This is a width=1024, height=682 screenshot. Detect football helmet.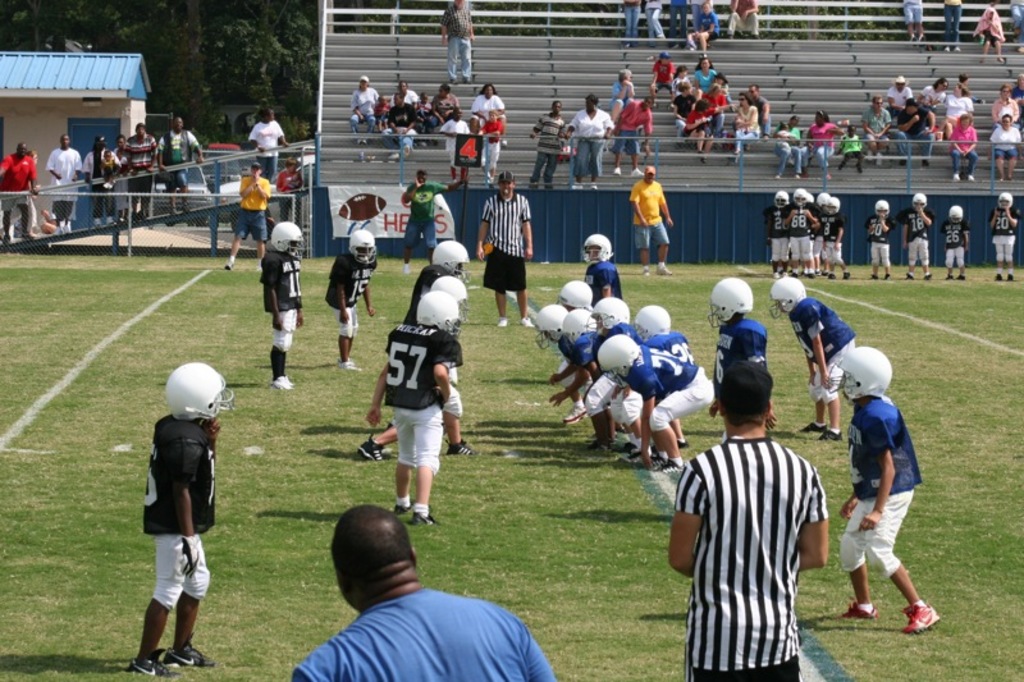
767:274:810:313.
